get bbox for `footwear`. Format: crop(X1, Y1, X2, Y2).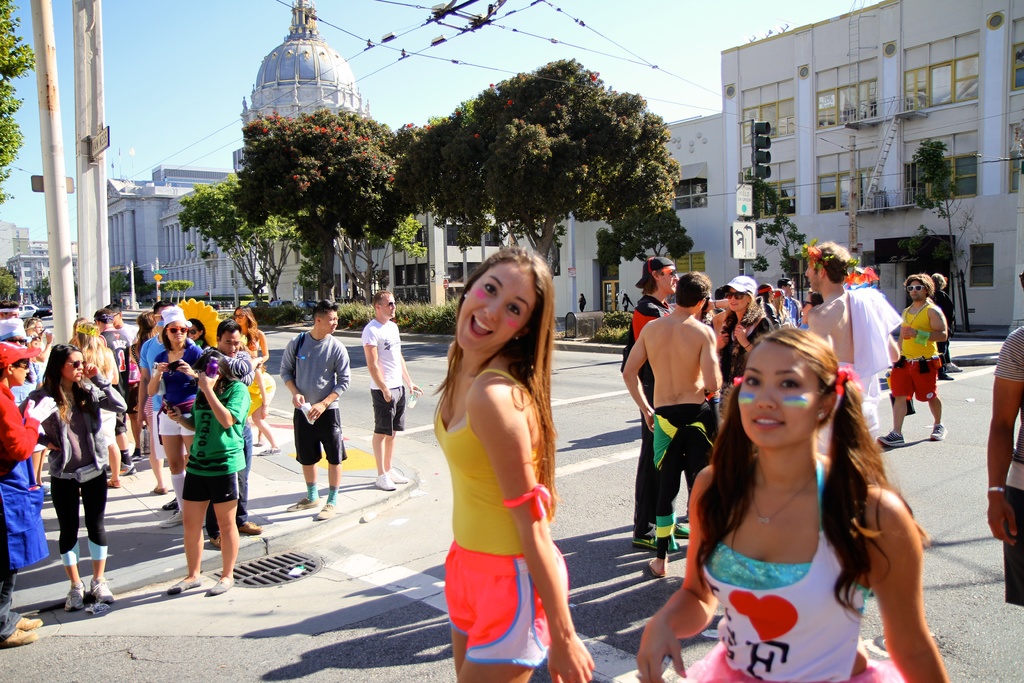
crop(88, 570, 115, 604).
